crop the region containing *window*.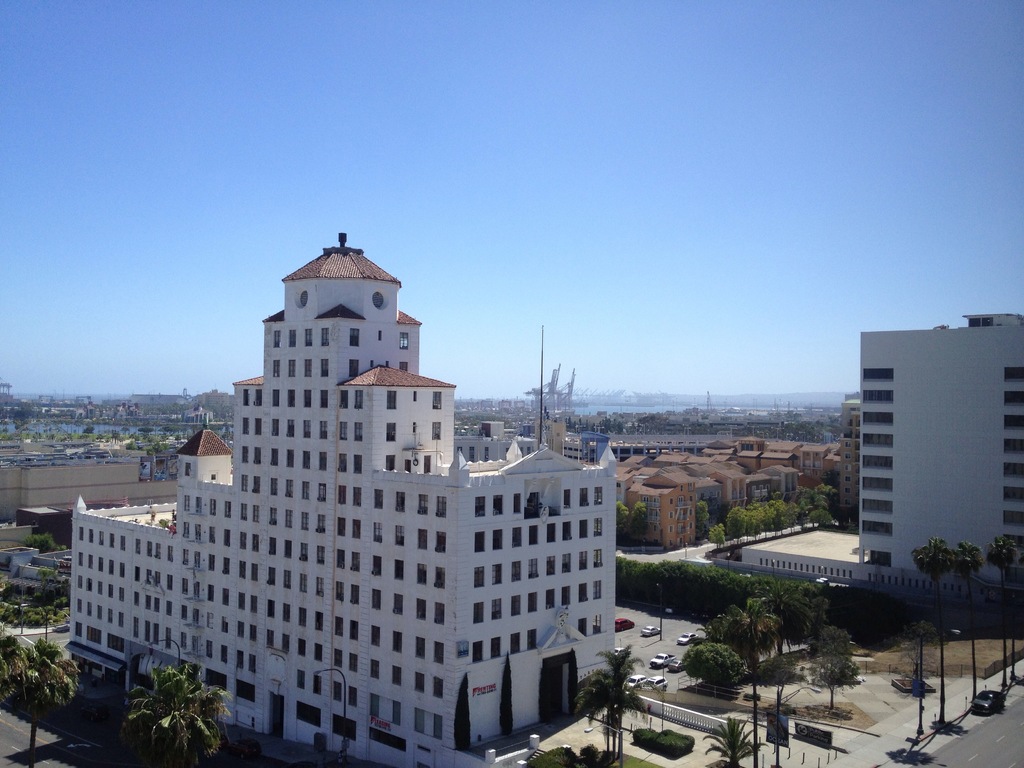
Crop region: pyautogui.locateOnScreen(592, 583, 603, 599).
